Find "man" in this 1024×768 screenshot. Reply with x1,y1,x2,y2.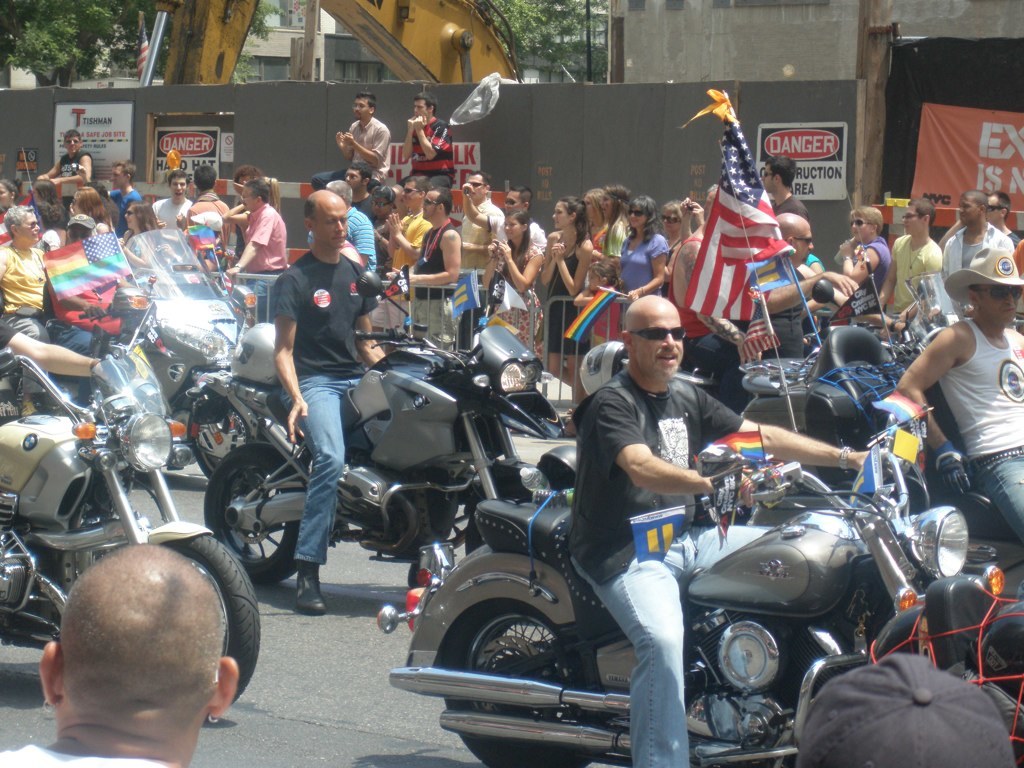
464,179,546,261.
